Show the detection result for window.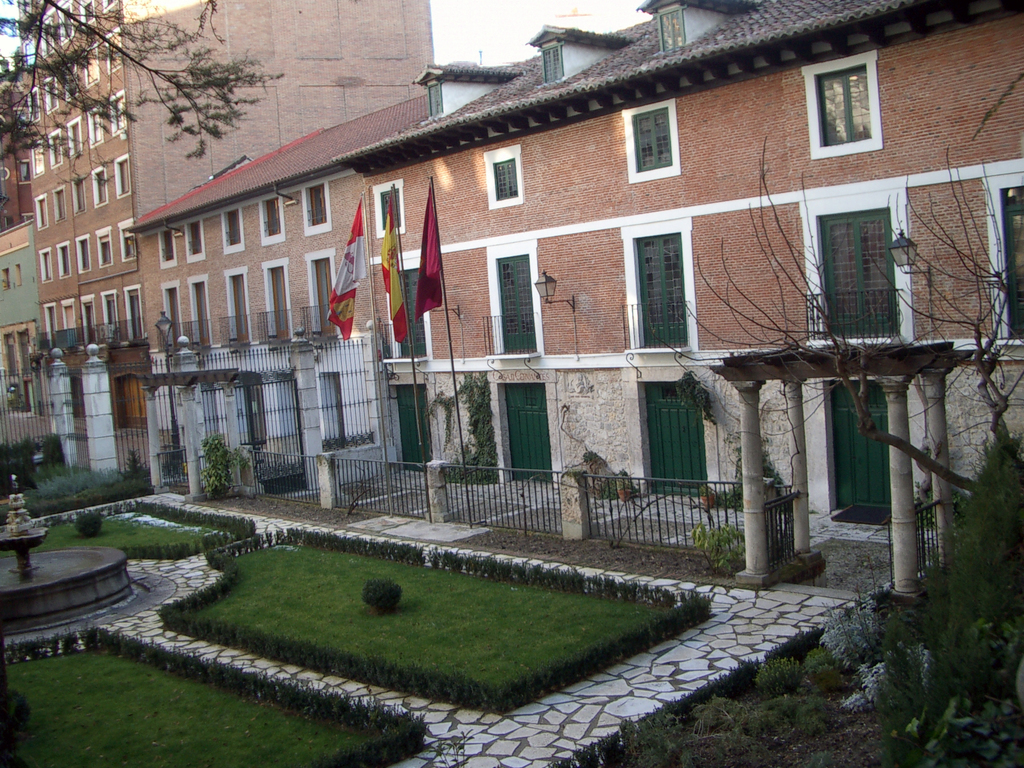
x1=199 y1=273 x2=212 y2=347.
